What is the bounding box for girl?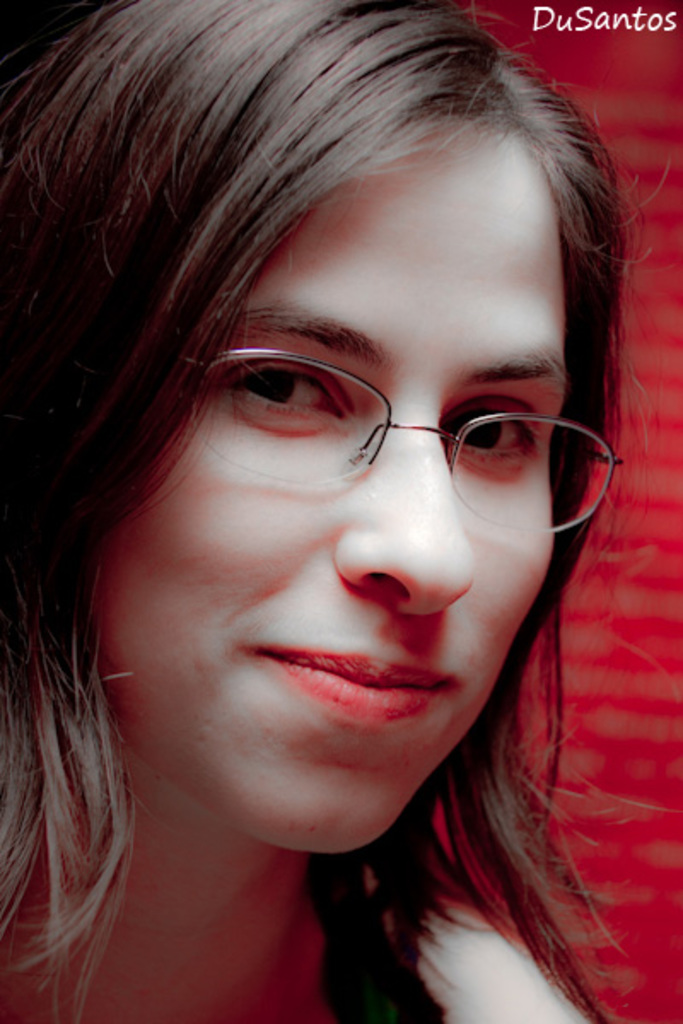
[0, 0, 633, 1022].
